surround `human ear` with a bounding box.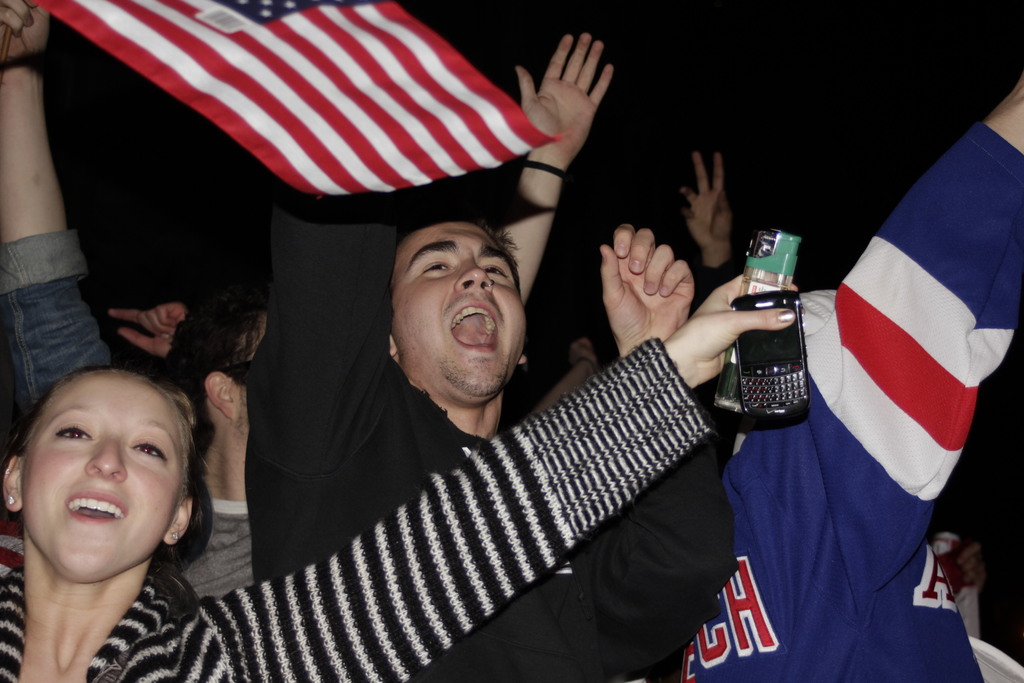
select_region(516, 349, 531, 365).
